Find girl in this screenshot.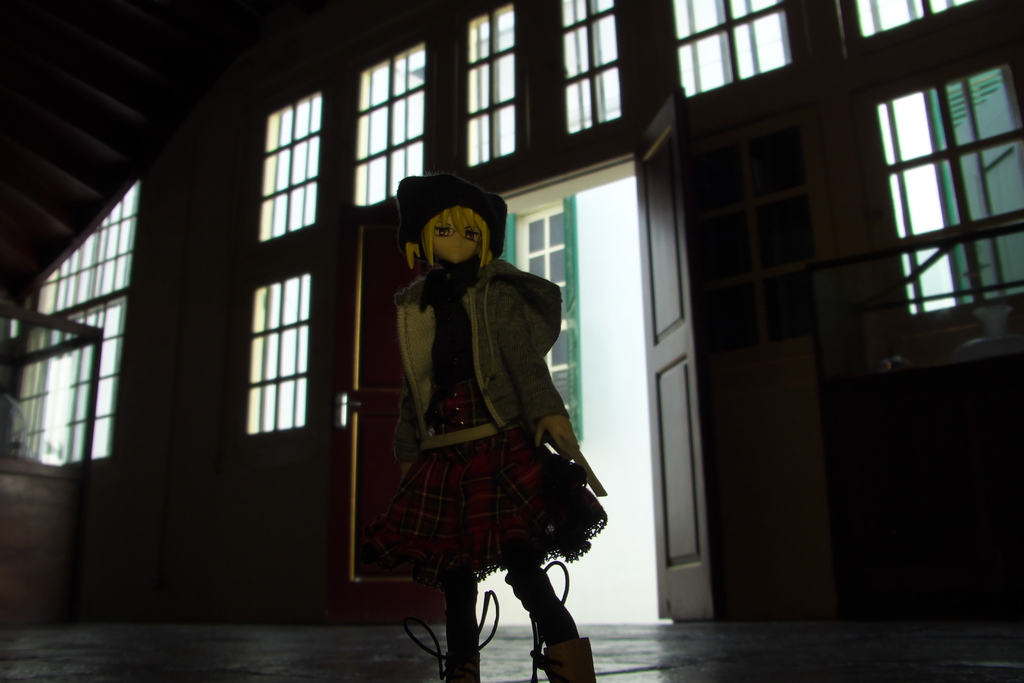
The bounding box for girl is 371:180:611:681.
